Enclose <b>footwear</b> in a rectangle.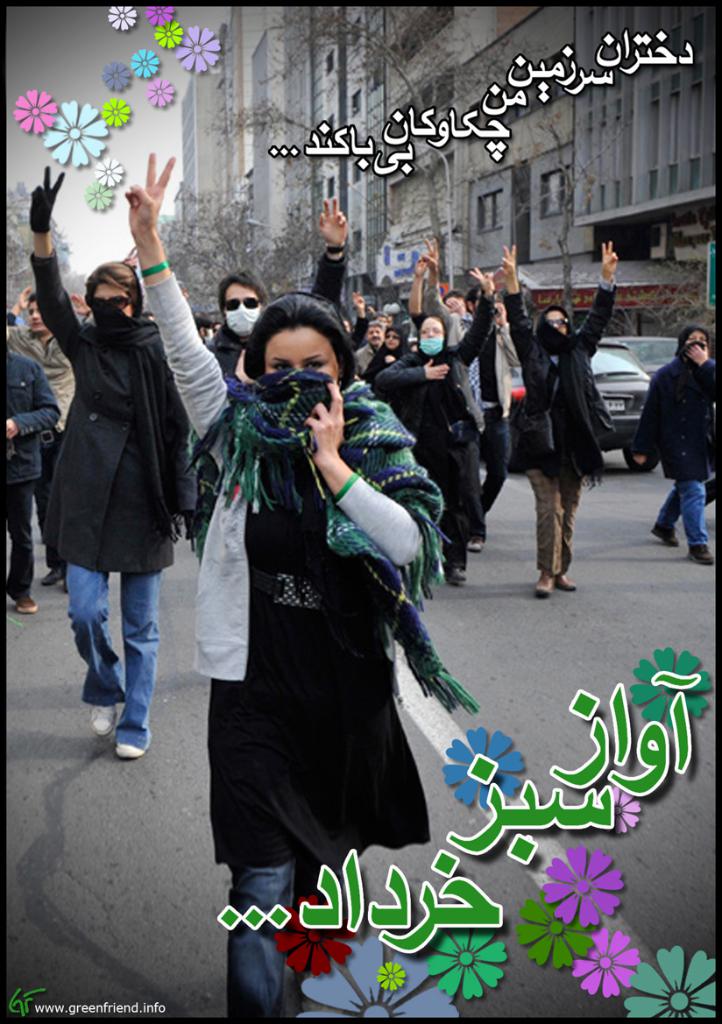
bbox=(652, 524, 680, 550).
